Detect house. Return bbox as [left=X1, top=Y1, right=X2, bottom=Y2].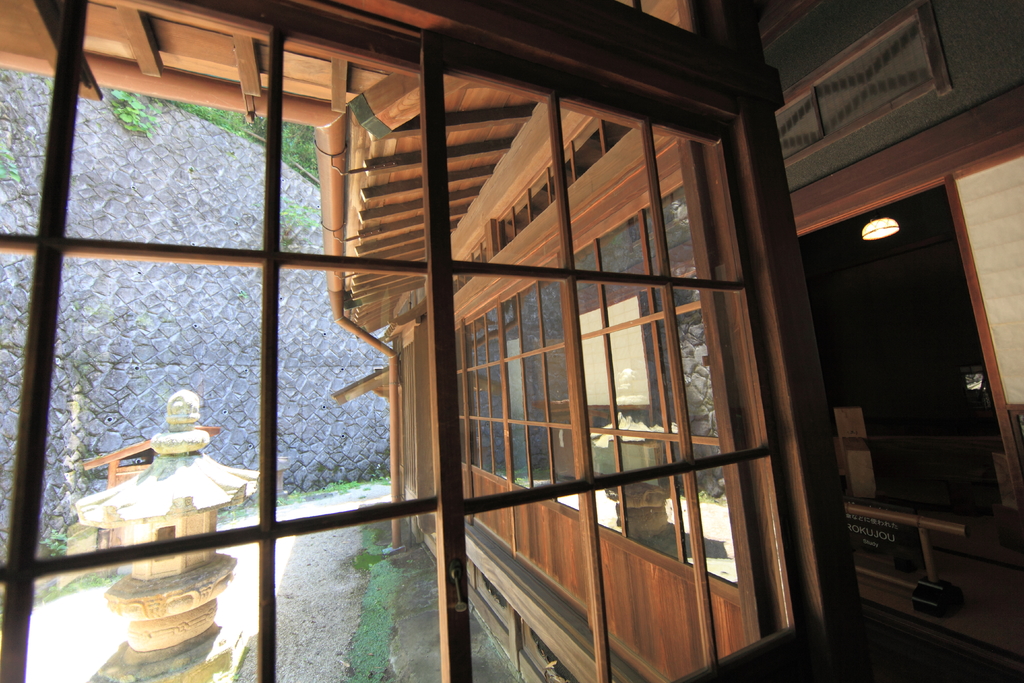
[left=0, top=0, right=1023, bottom=682].
